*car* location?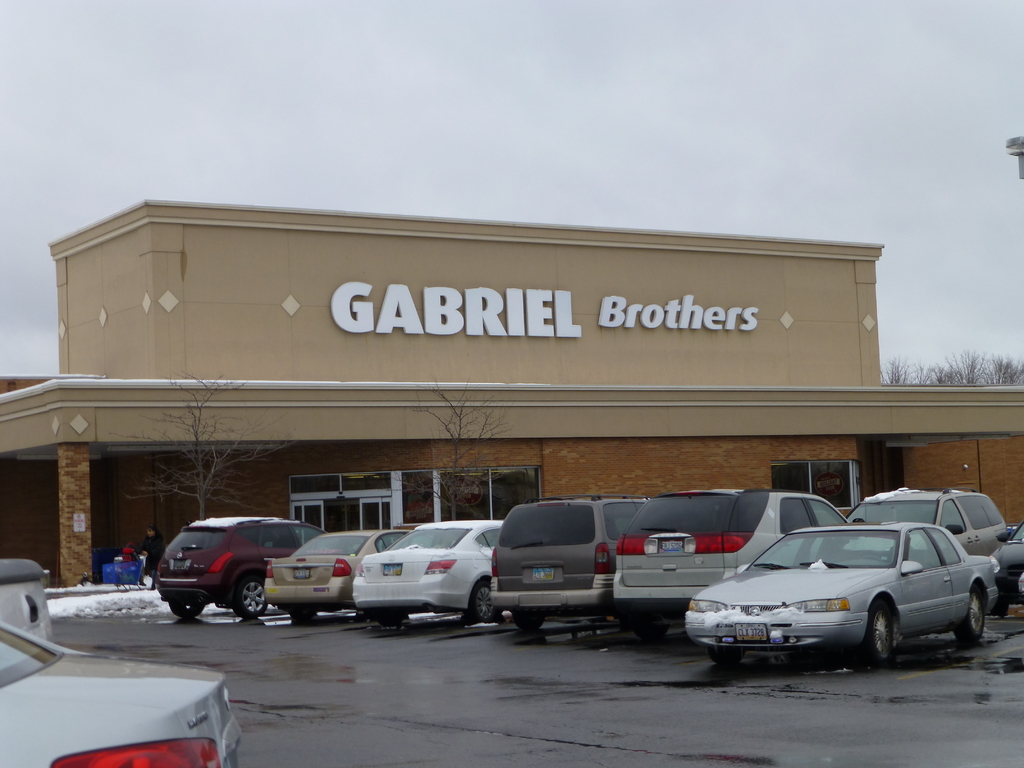
bbox(156, 516, 330, 616)
